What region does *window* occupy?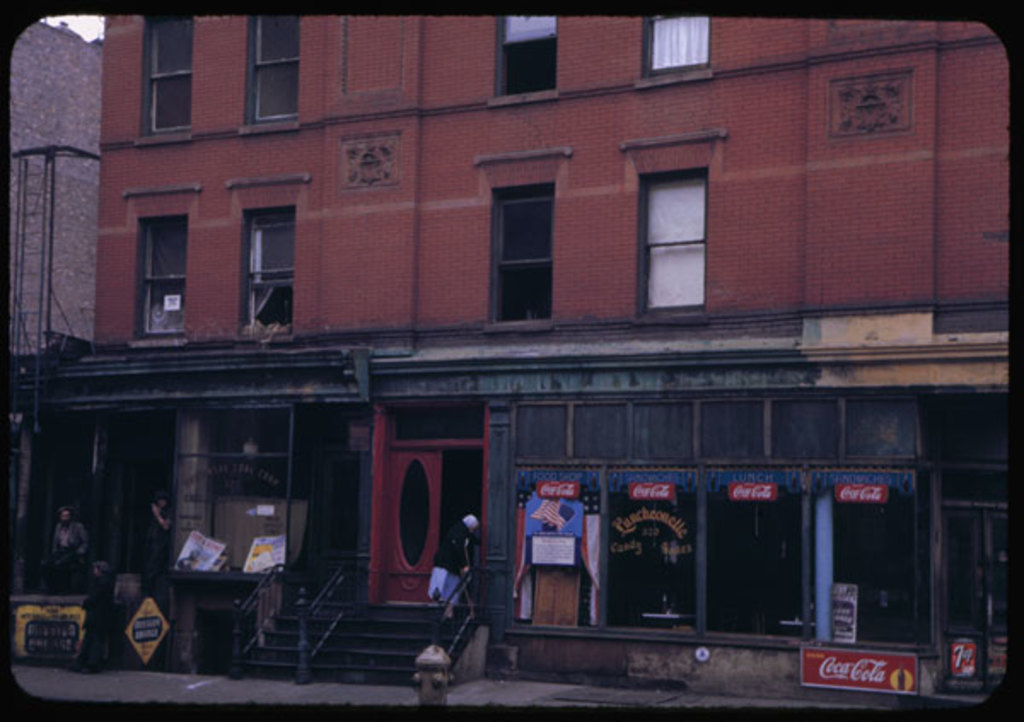
(x1=126, y1=213, x2=193, y2=348).
